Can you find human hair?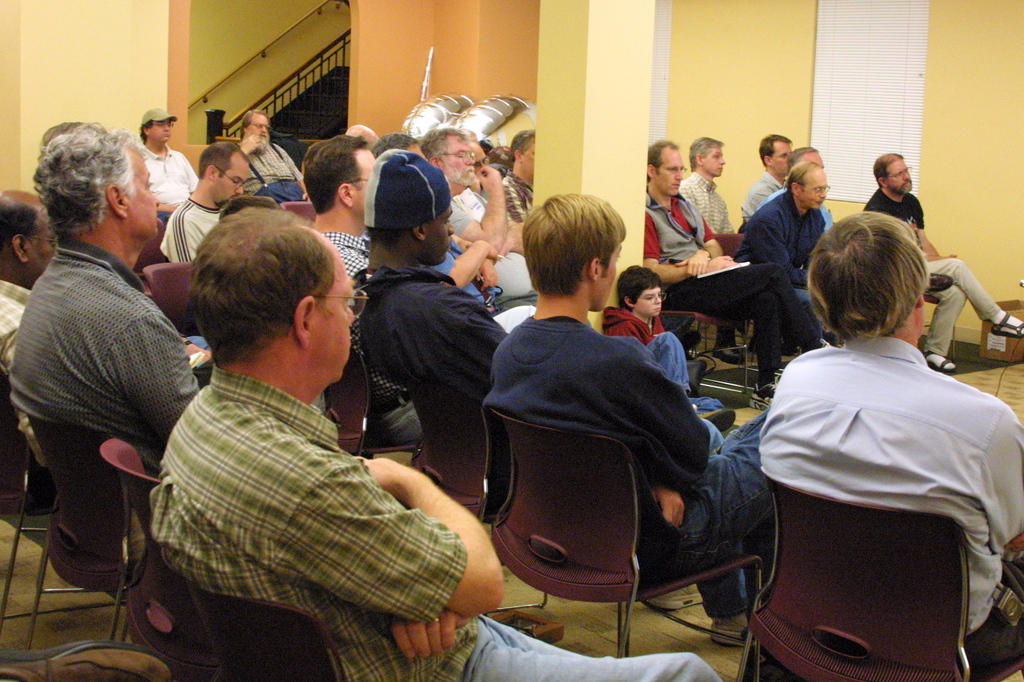
Yes, bounding box: bbox=[803, 207, 932, 348].
